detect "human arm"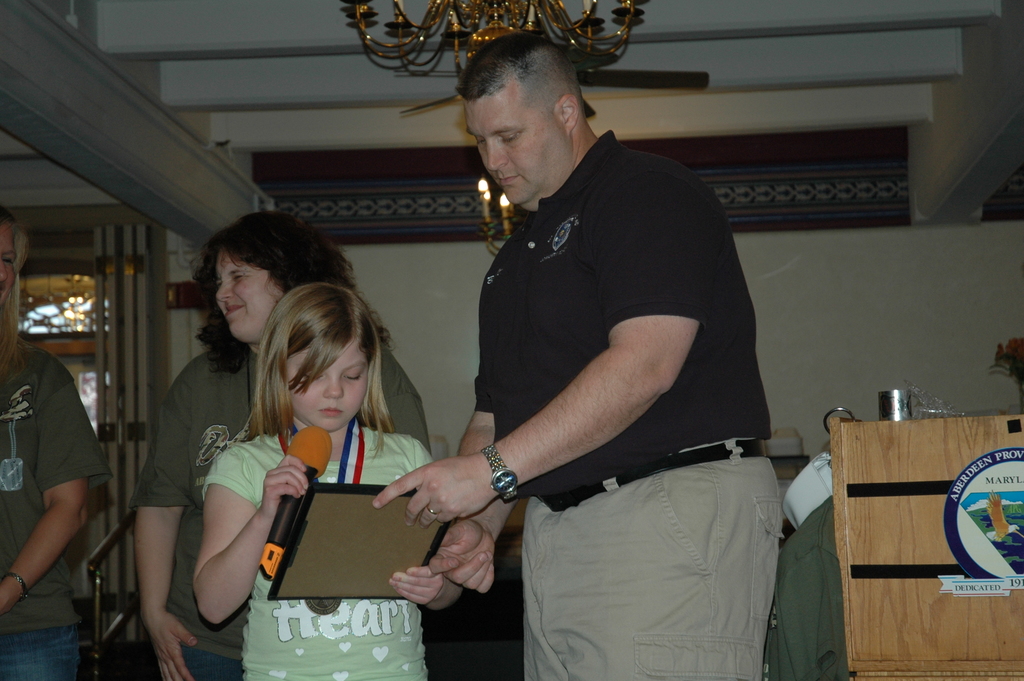
bbox=(376, 390, 433, 443)
